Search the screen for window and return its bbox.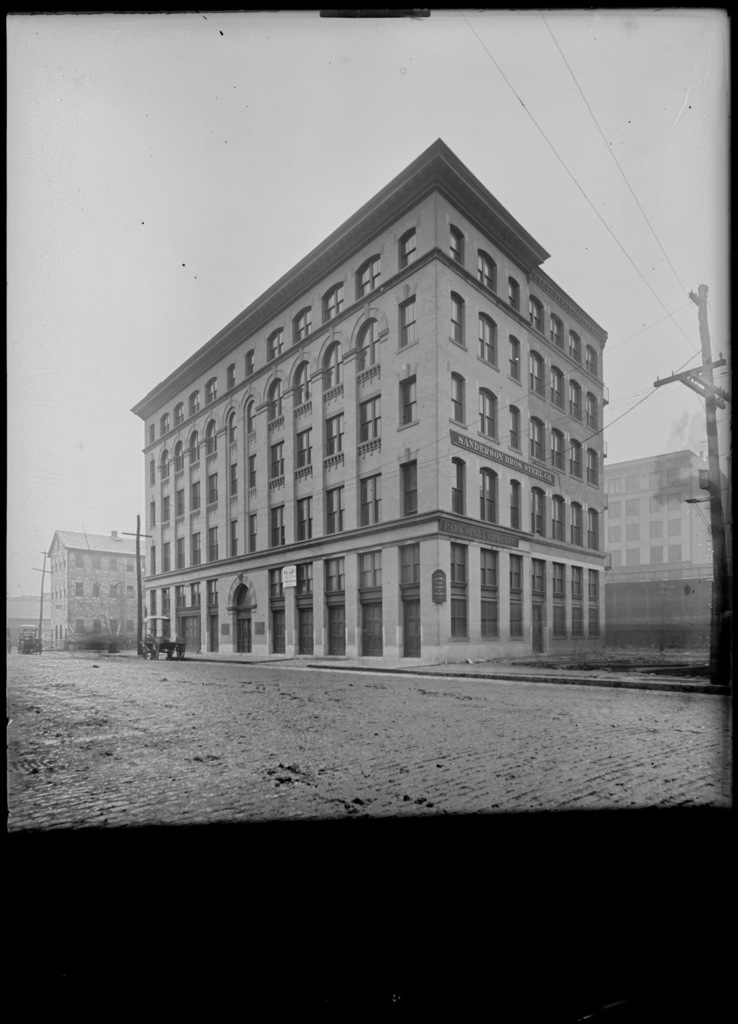
Found: 111 559 119 571.
